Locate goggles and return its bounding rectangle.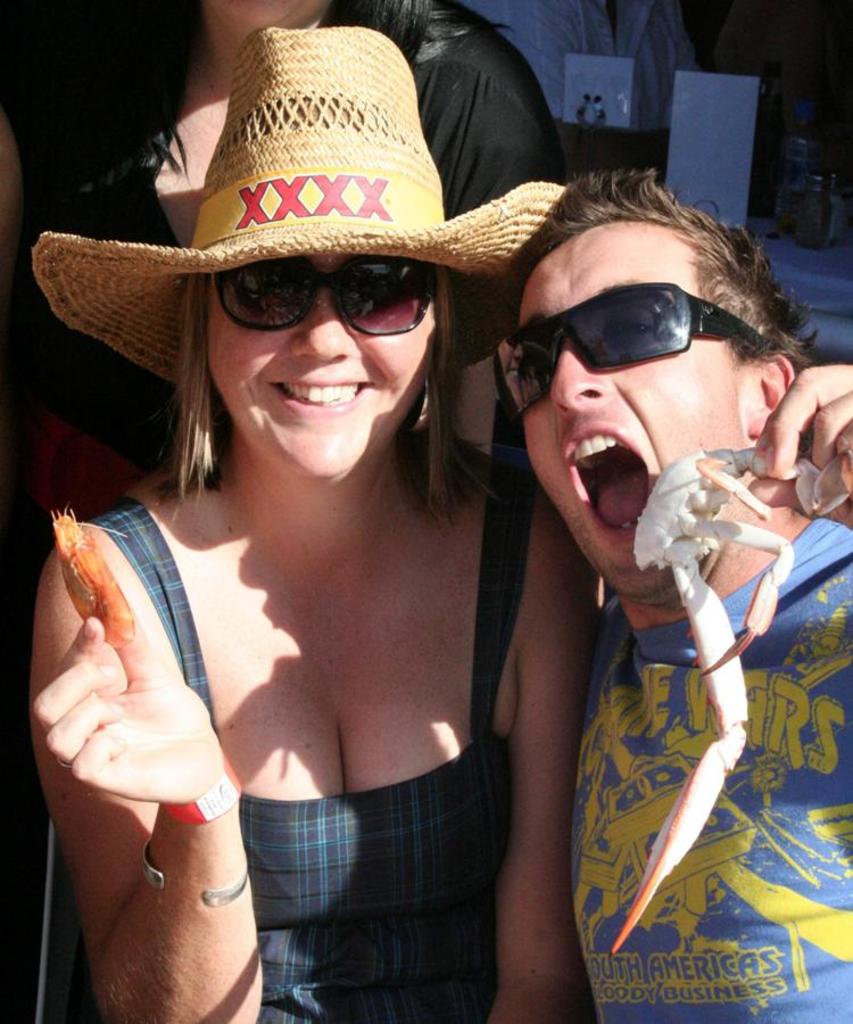
l=510, t=282, r=760, b=433.
